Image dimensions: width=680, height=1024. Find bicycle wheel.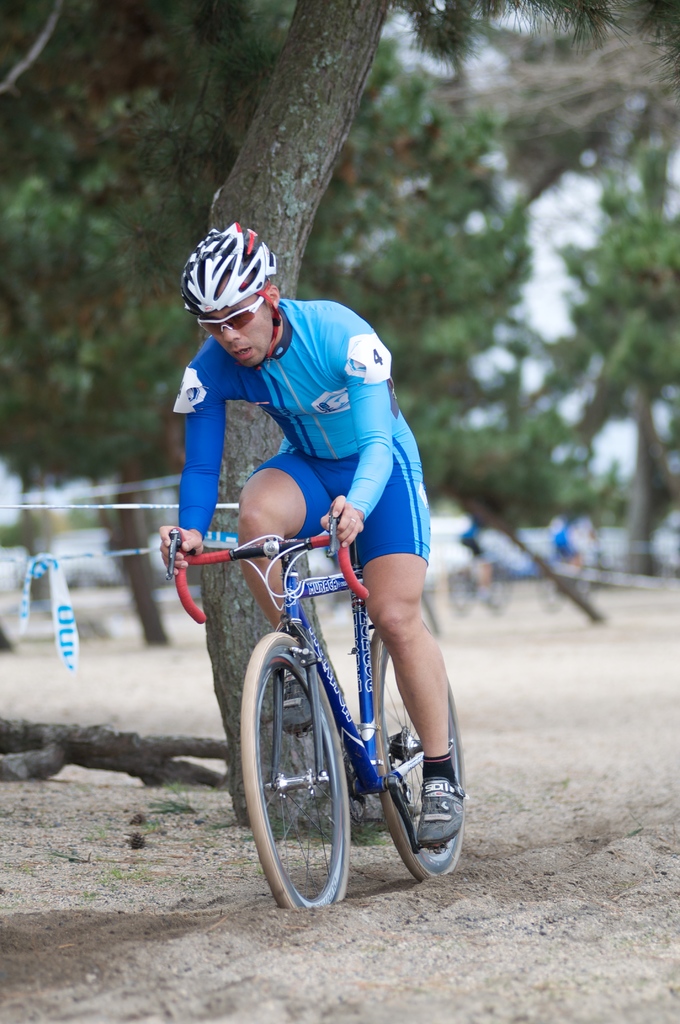
x1=229, y1=627, x2=346, y2=921.
